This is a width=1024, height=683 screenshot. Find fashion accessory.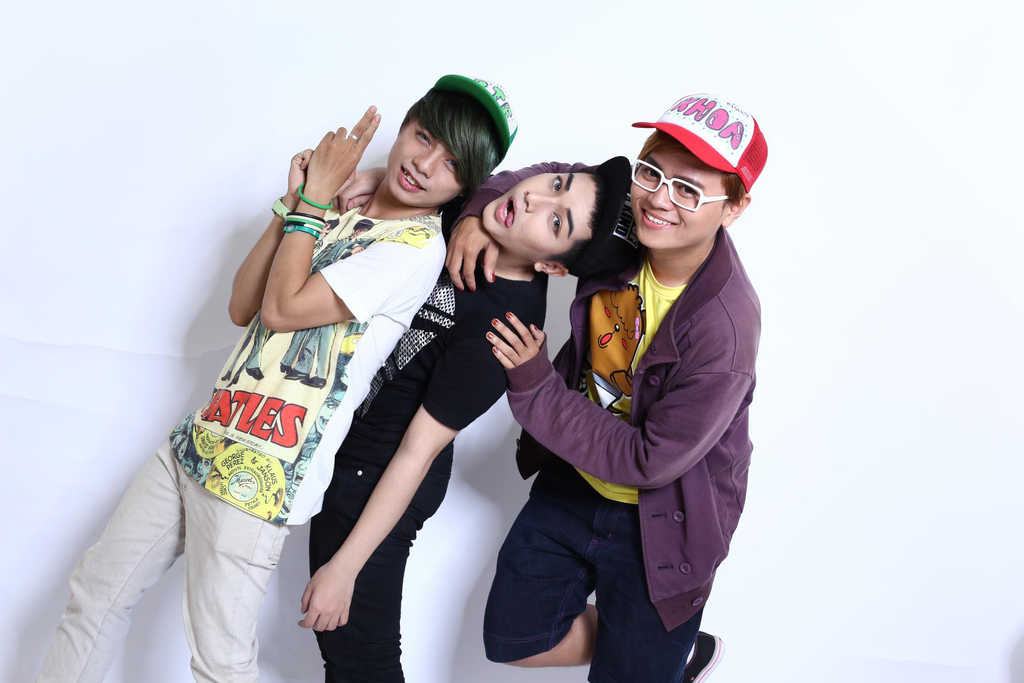
Bounding box: (270,193,291,223).
